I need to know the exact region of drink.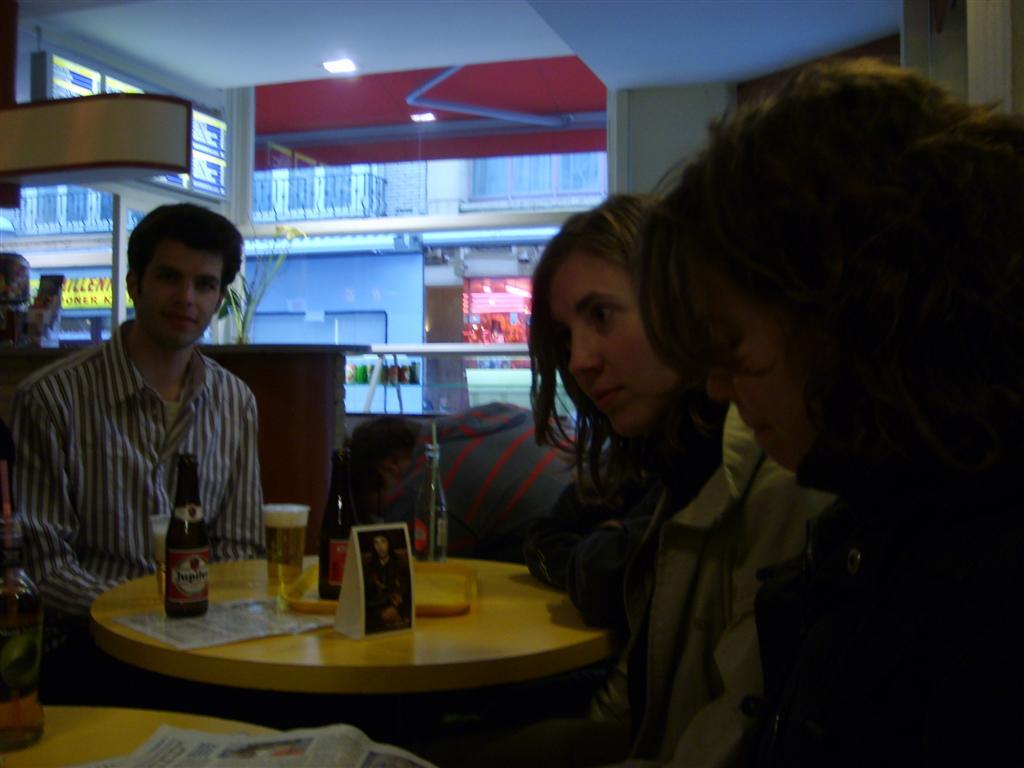
Region: (259,500,309,590).
